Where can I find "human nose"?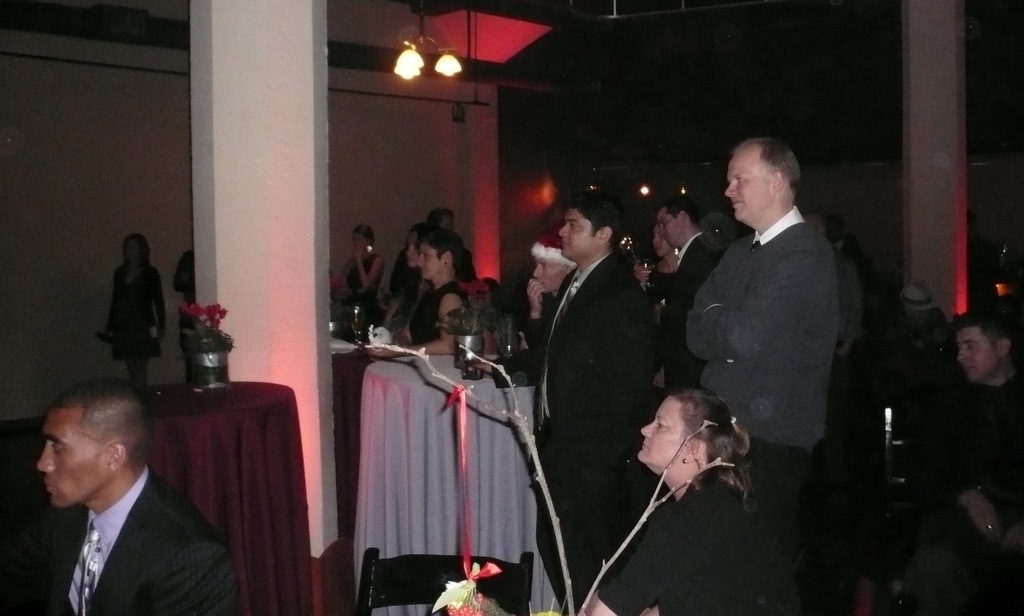
You can find it at Rect(558, 220, 568, 236).
